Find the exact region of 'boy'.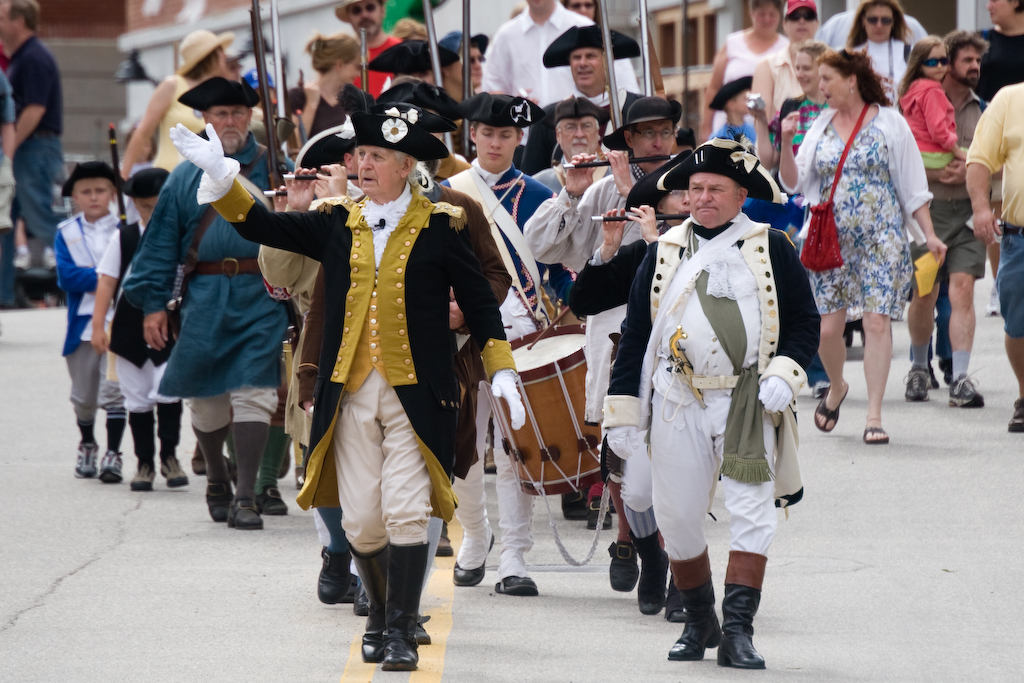
Exact region: detection(710, 75, 758, 147).
